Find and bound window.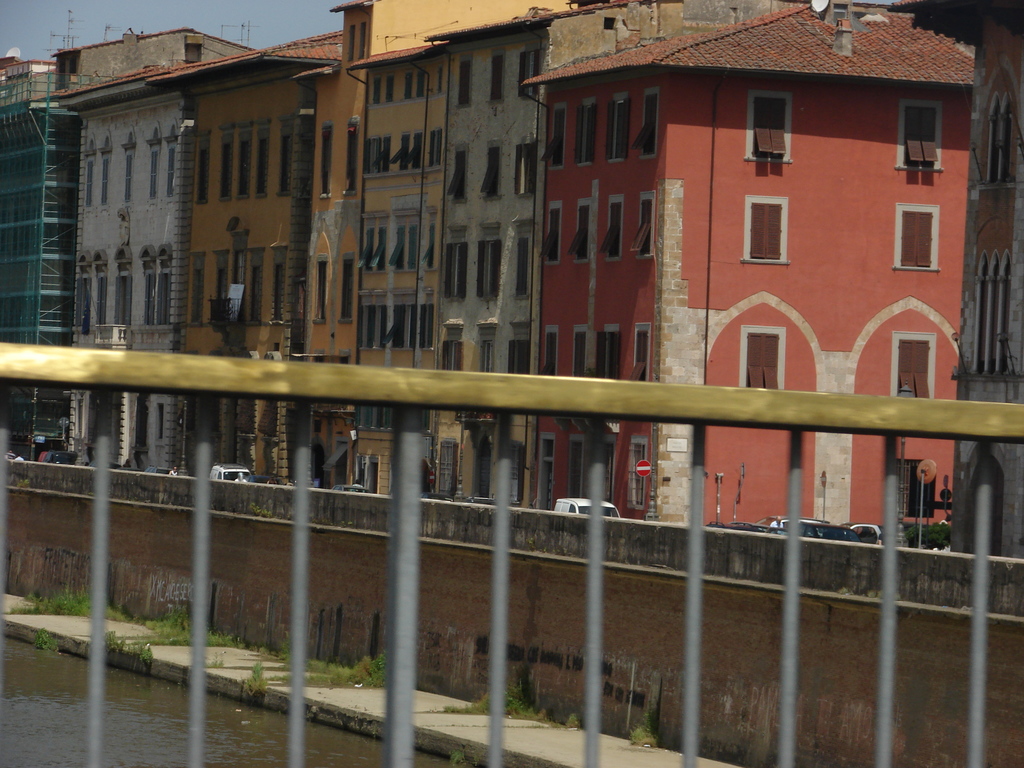
Bound: locate(123, 153, 133, 201).
